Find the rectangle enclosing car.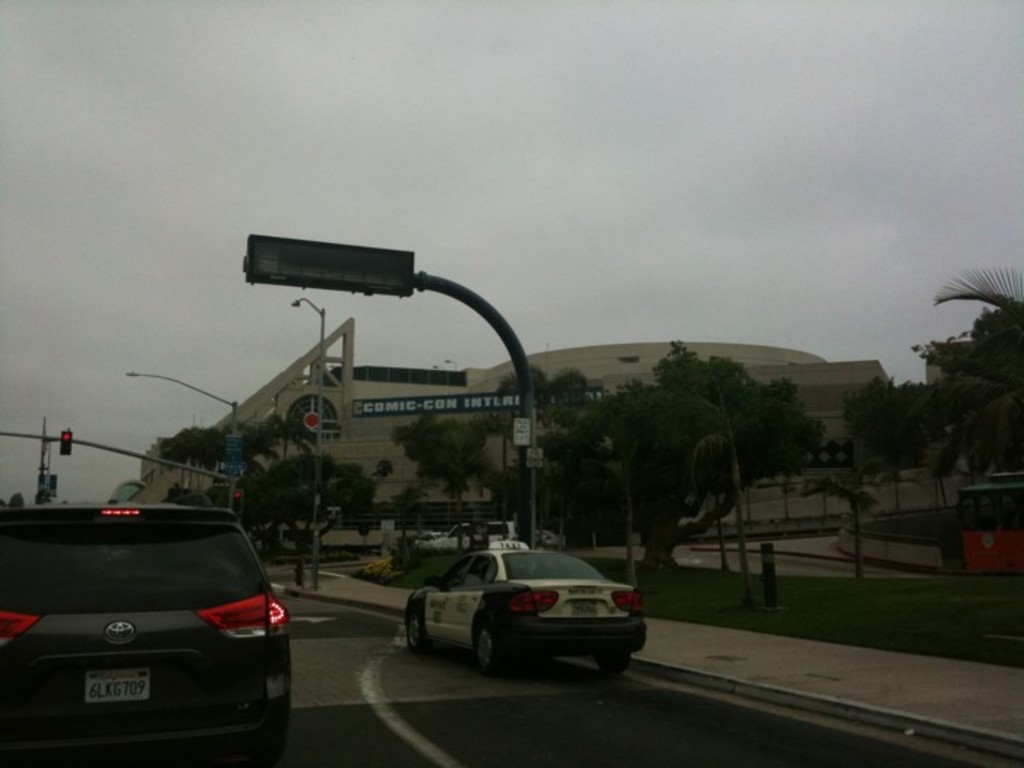
[x1=407, y1=538, x2=647, y2=676].
